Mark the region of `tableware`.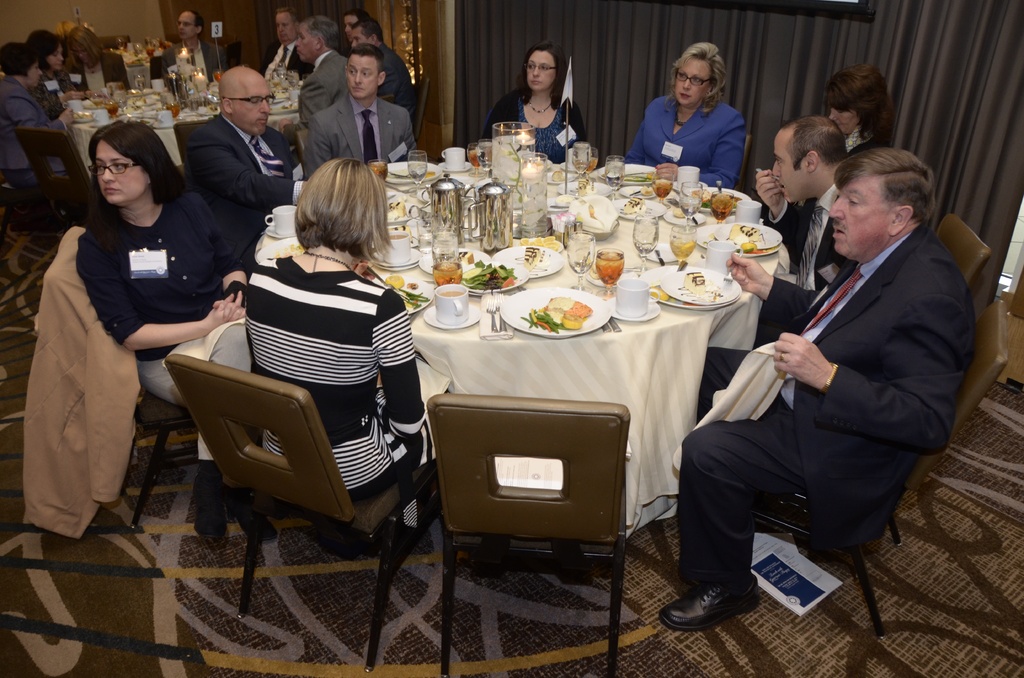
Region: region(256, 238, 307, 262).
